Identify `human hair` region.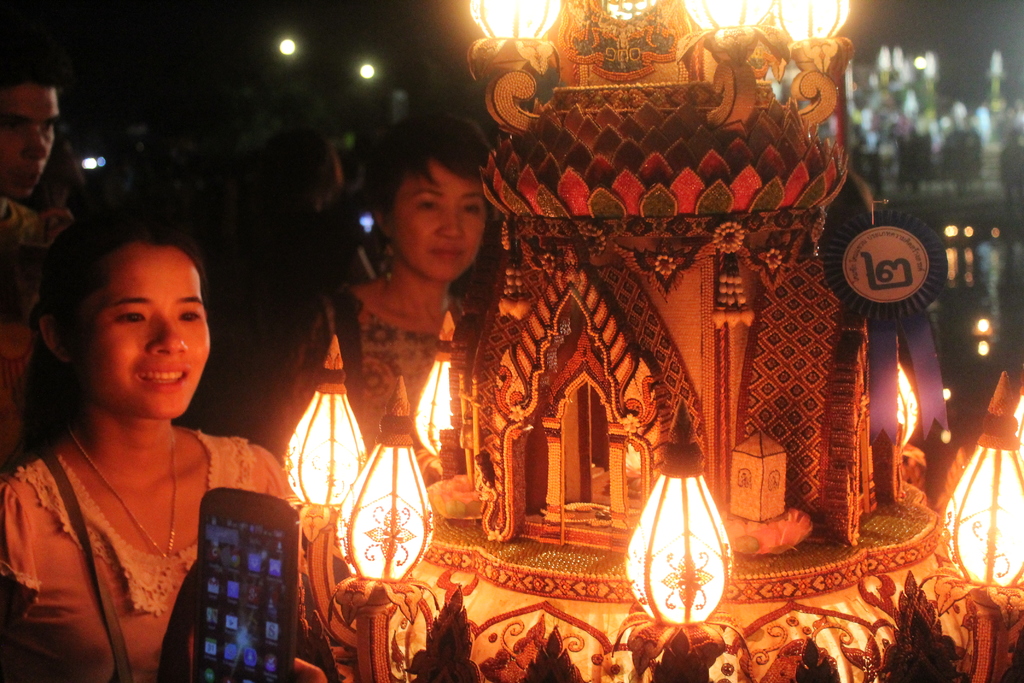
Region: <bbox>35, 211, 211, 331</bbox>.
